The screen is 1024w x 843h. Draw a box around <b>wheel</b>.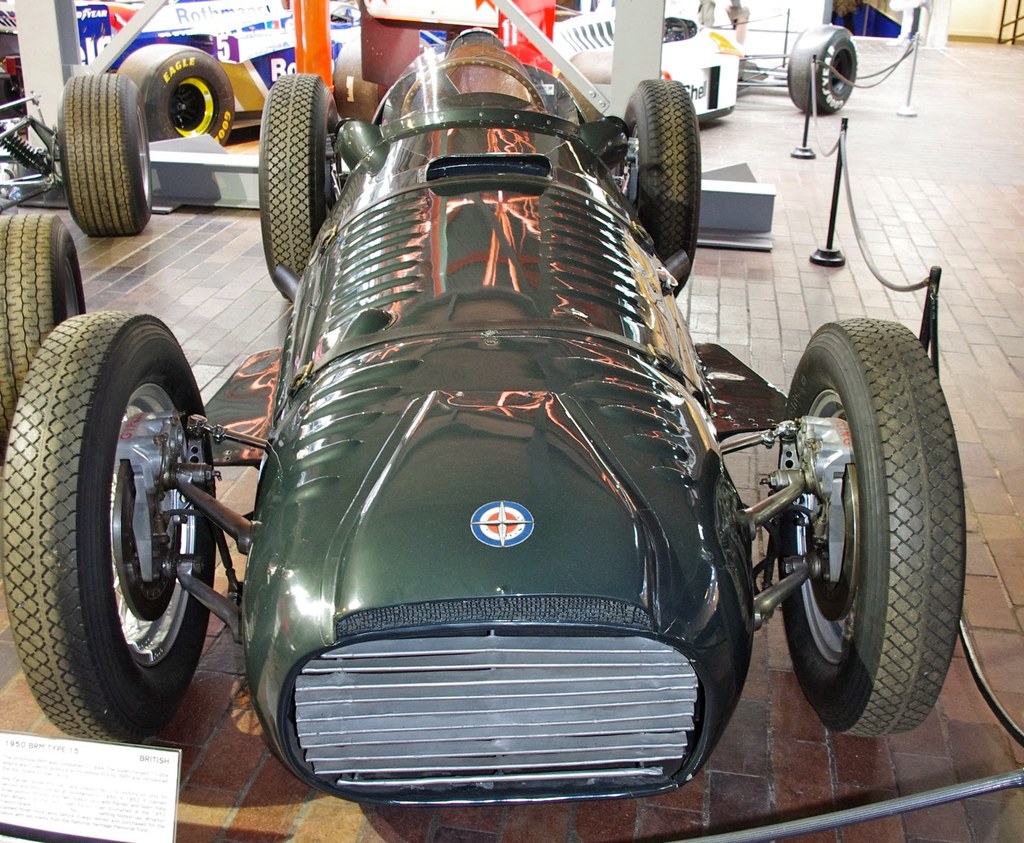
101,38,240,142.
